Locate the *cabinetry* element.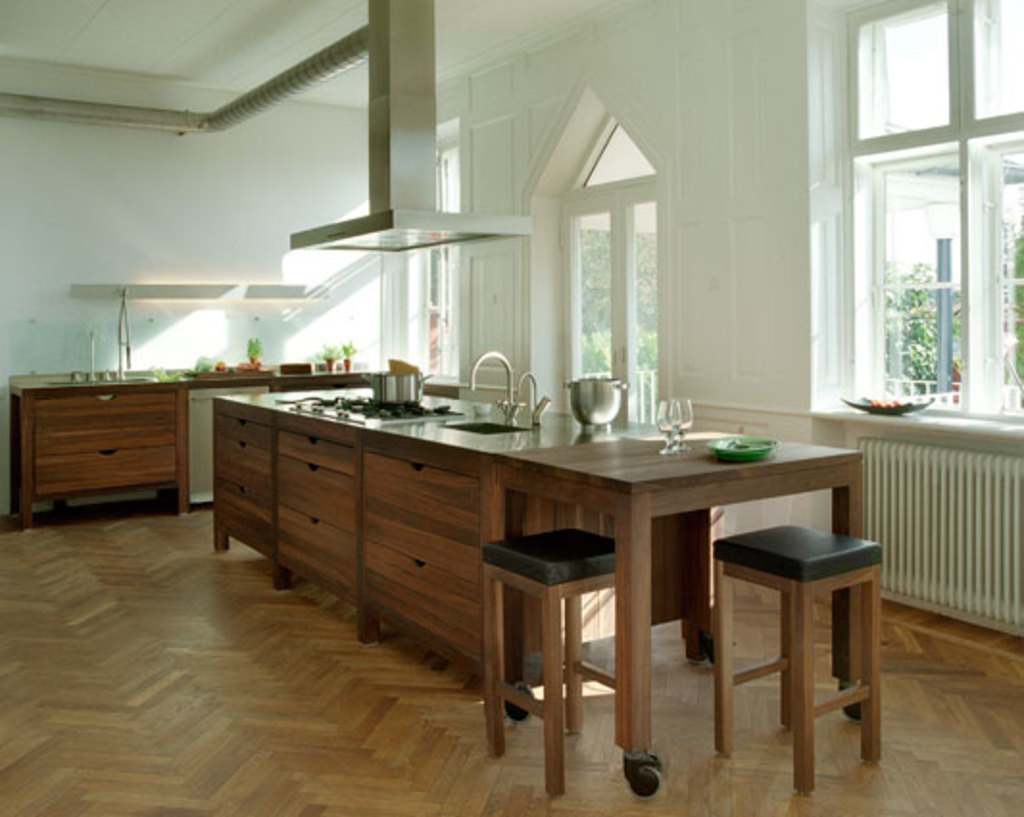
Element bbox: bbox(204, 396, 732, 706).
